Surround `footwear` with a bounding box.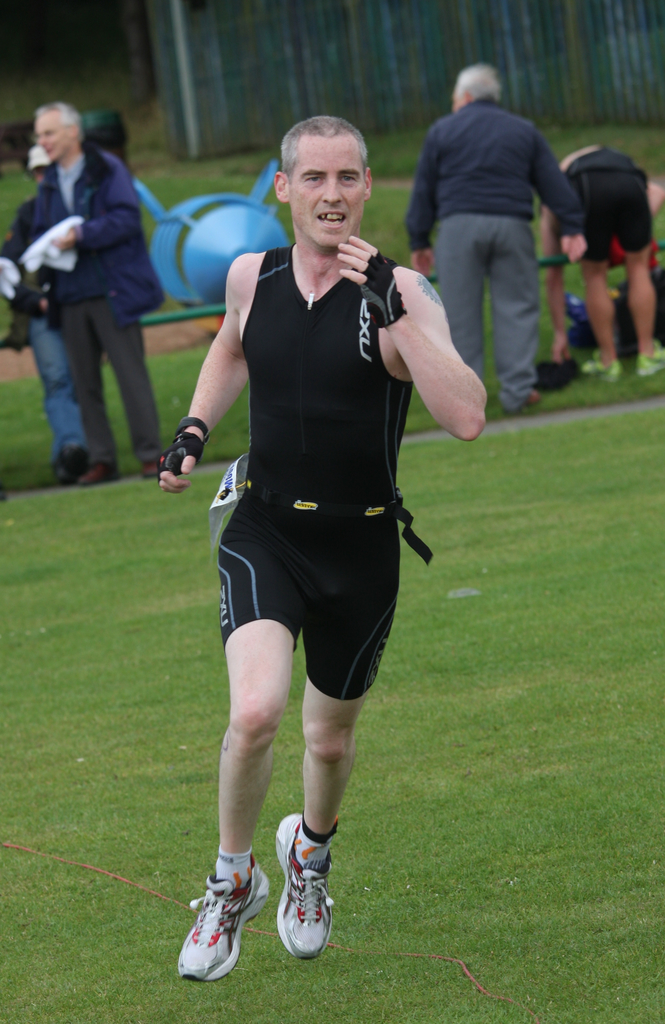
274:814:335:964.
